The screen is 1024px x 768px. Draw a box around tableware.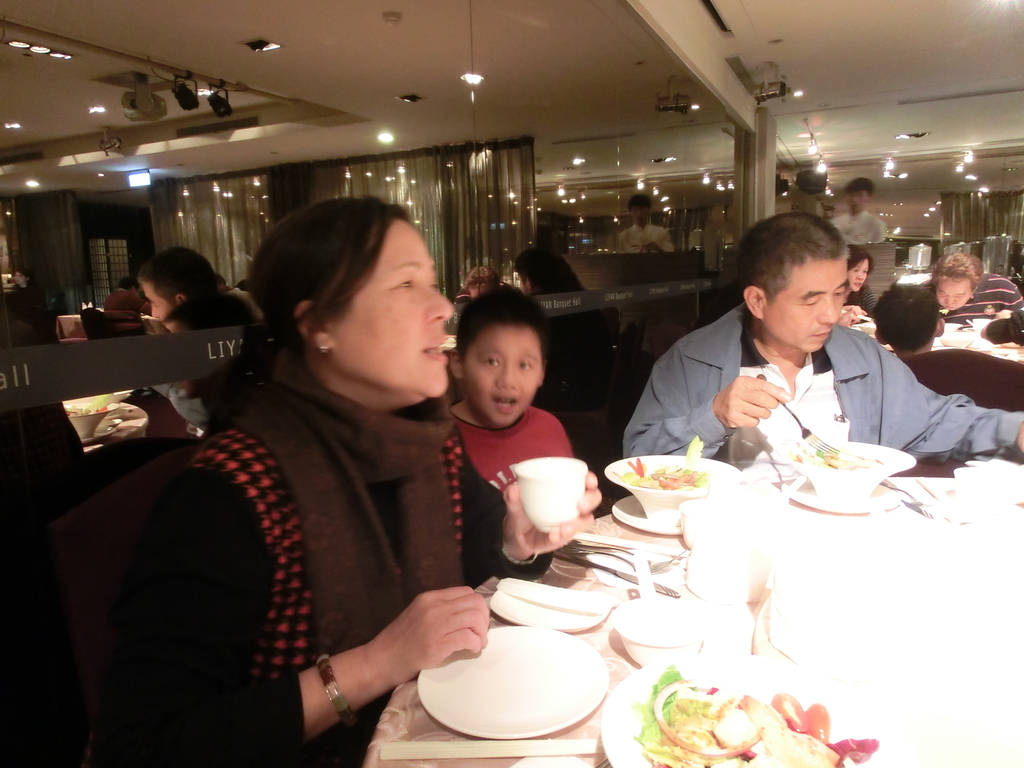
[x1=599, y1=656, x2=908, y2=767].
